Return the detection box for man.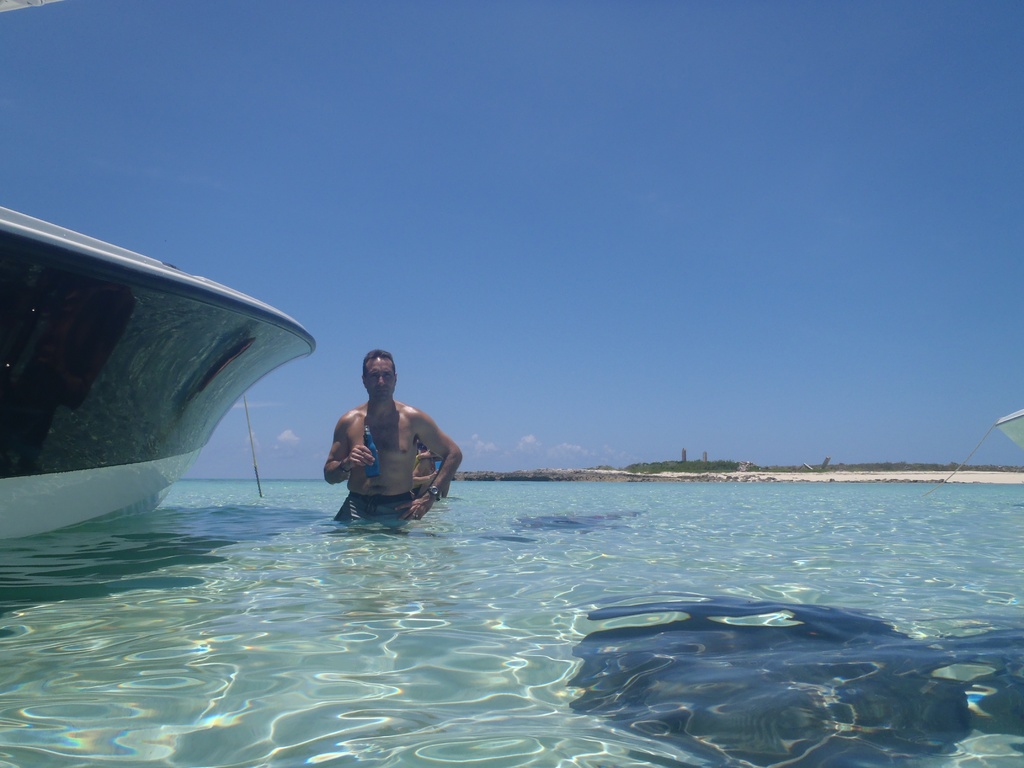
detection(323, 349, 461, 520).
